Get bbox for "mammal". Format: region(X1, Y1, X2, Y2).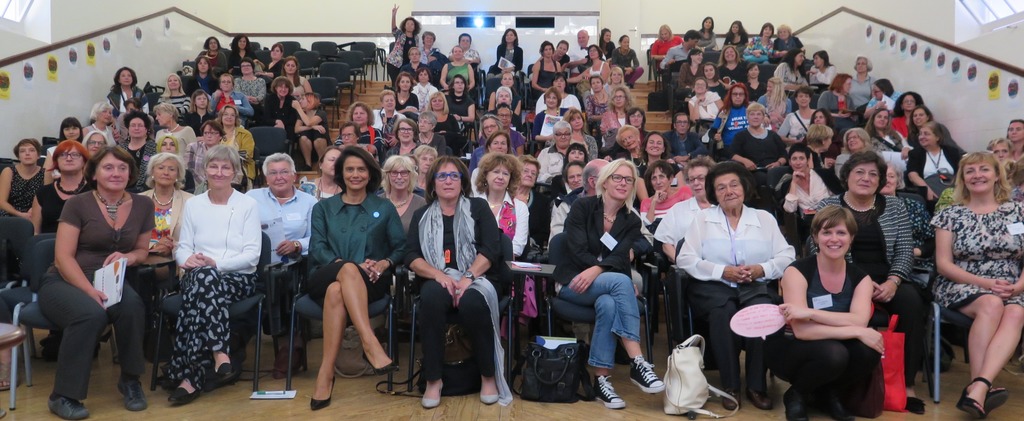
region(802, 106, 835, 150).
